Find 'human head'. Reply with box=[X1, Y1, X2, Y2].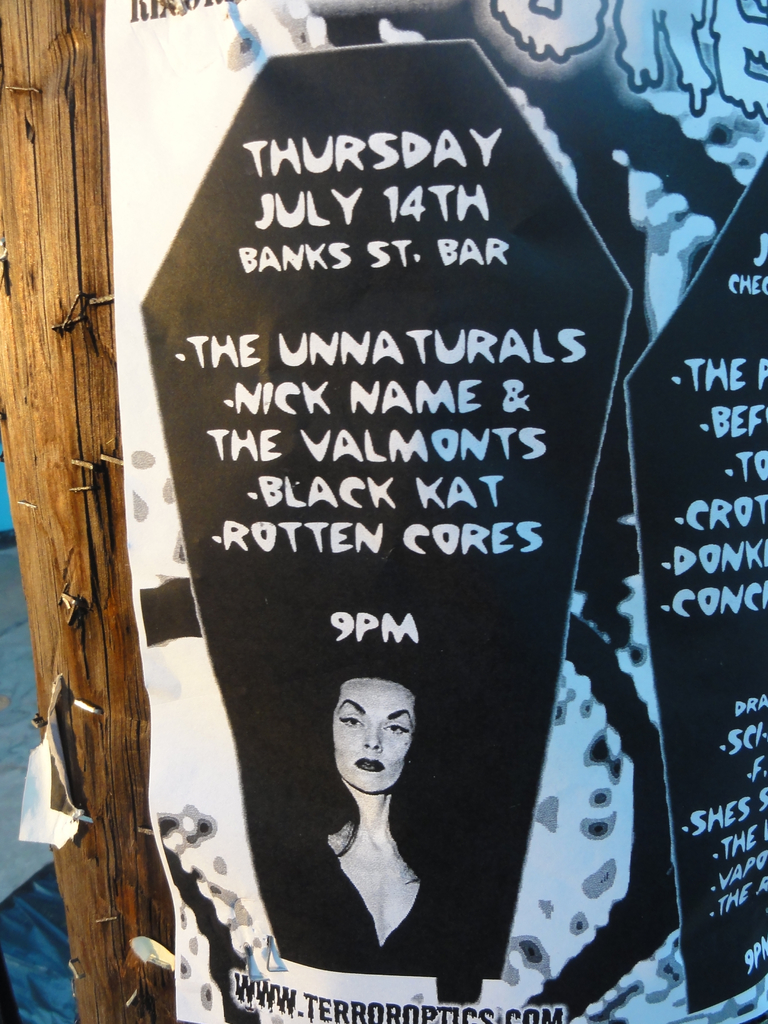
box=[332, 682, 433, 782].
